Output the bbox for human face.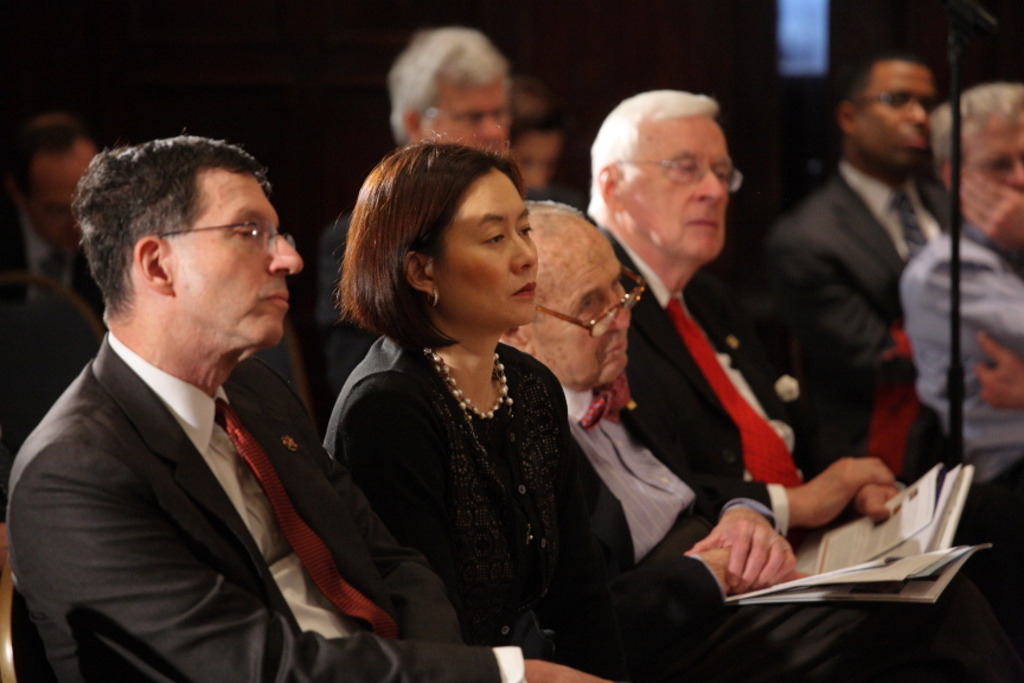
box=[434, 170, 540, 324].
